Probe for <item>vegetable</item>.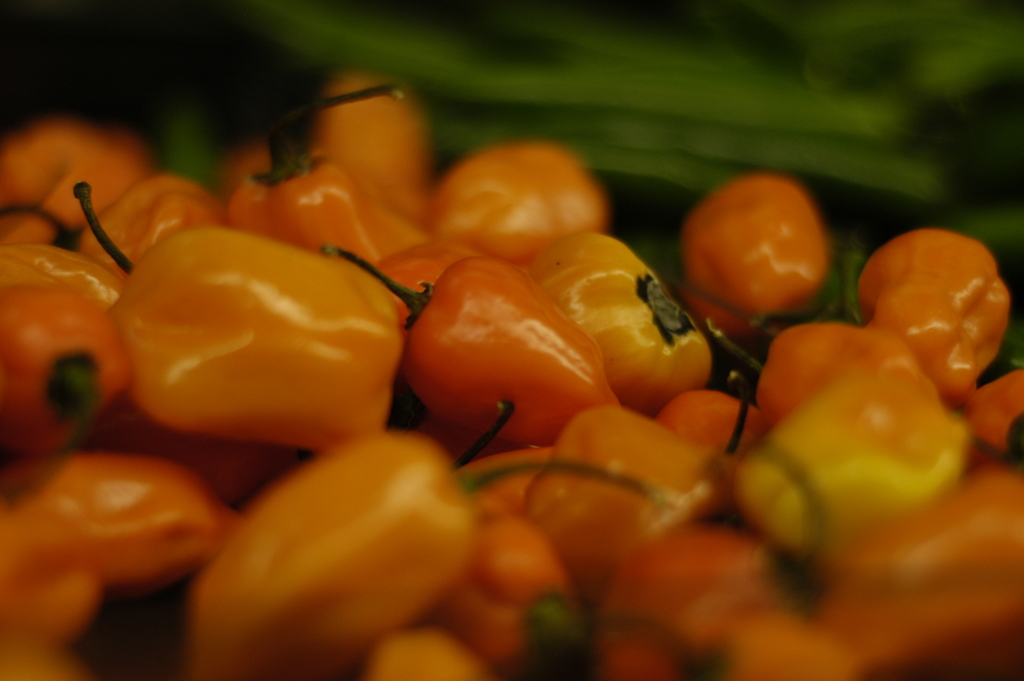
Probe result: 102/213/394/464.
